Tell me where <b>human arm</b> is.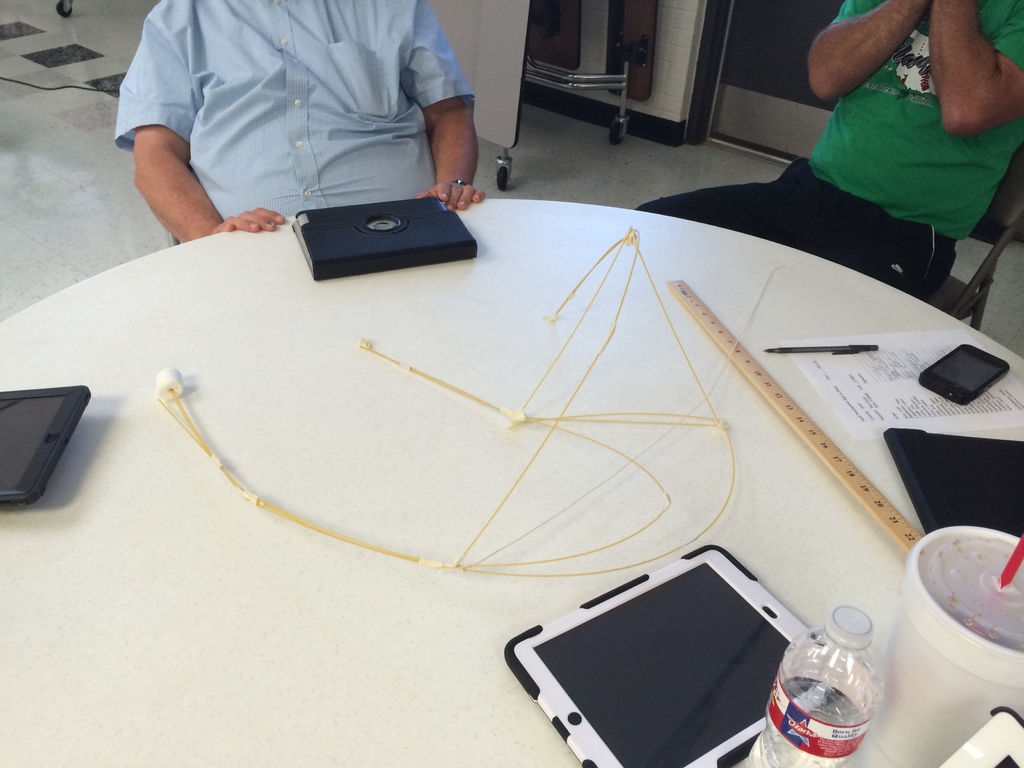
<b>human arm</b> is at [803,0,922,103].
